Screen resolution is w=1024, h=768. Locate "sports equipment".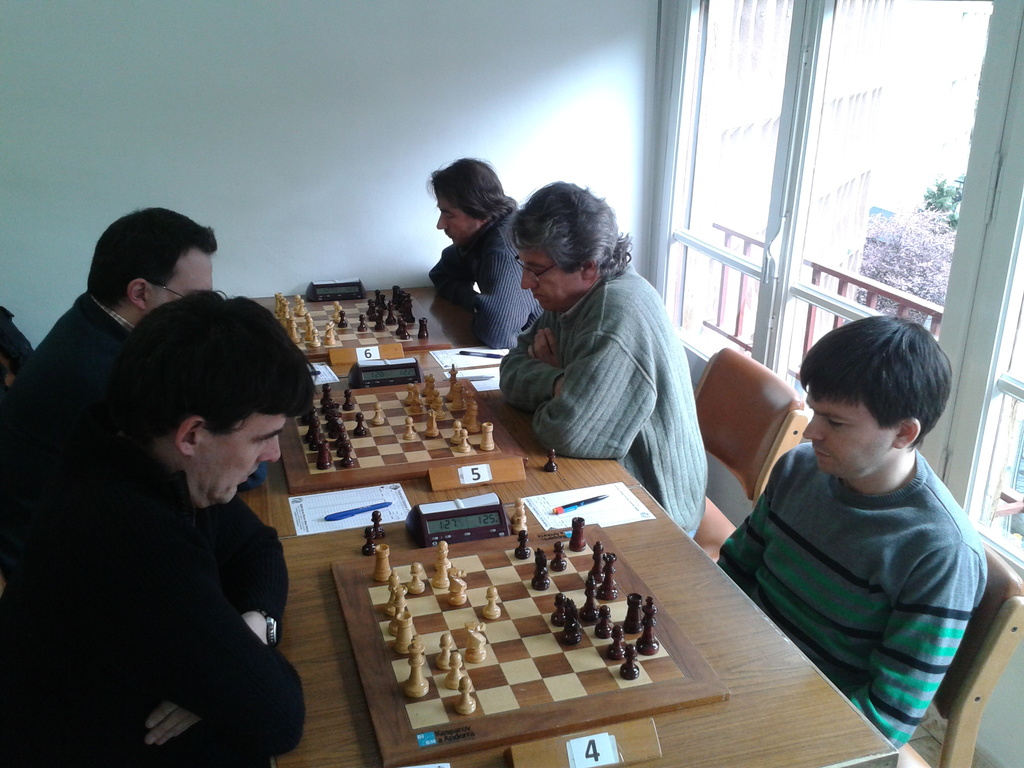
locate(278, 364, 497, 496).
